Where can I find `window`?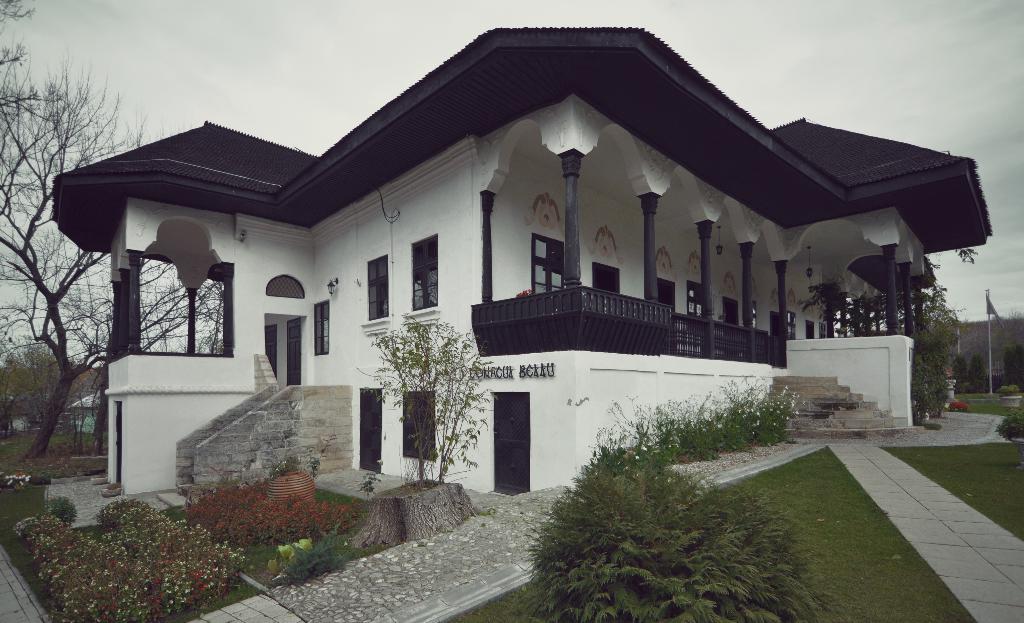
You can find it at box=[785, 316, 800, 342].
